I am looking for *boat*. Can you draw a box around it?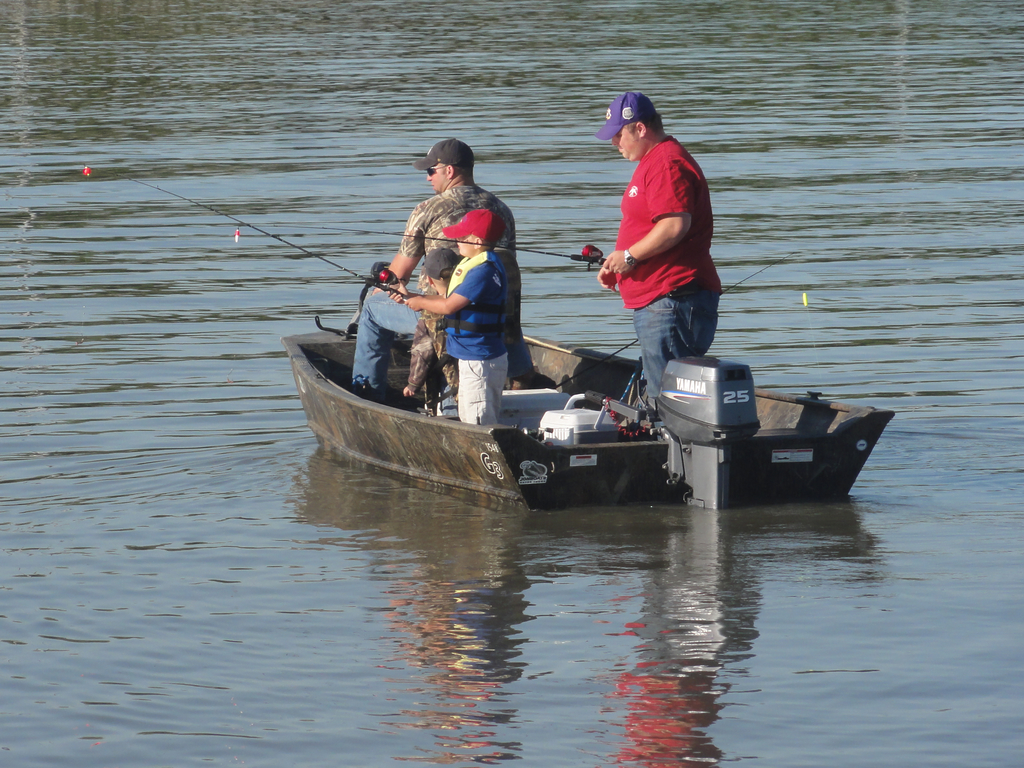
Sure, the bounding box is {"x1": 277, "y1": 227, "x2": 909, "y2": 511}.
